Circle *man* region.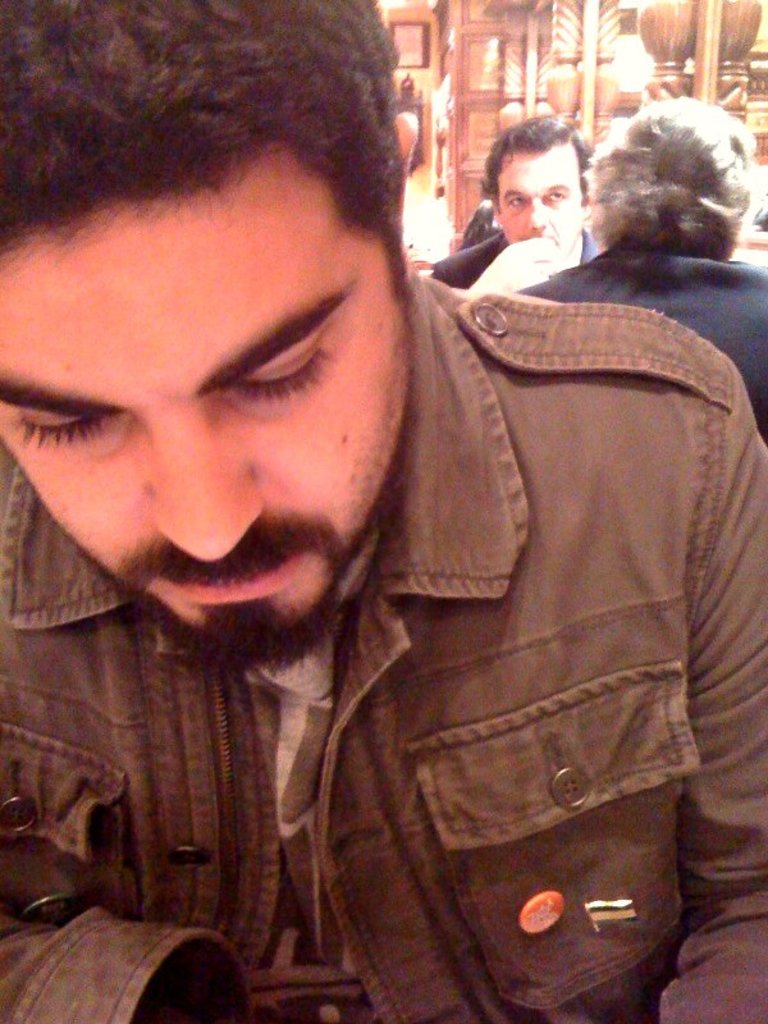
Region: detection(10, 0, 767, 1023).
